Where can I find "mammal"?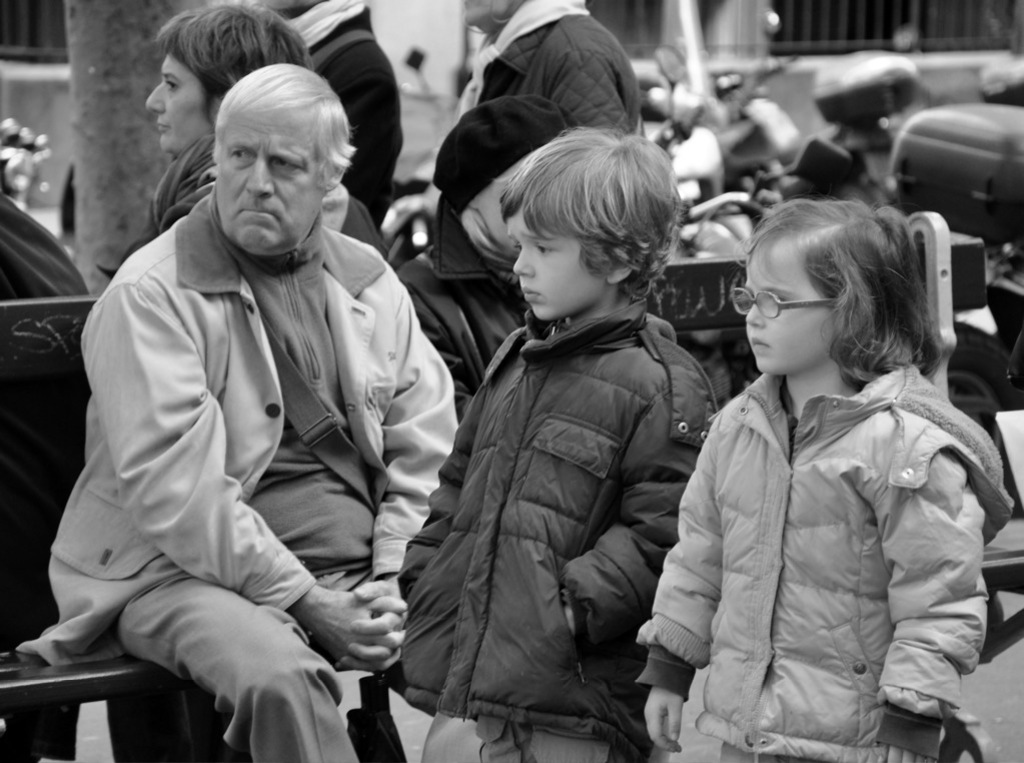
You can find it at Rect(95, 0, 390, 280).
